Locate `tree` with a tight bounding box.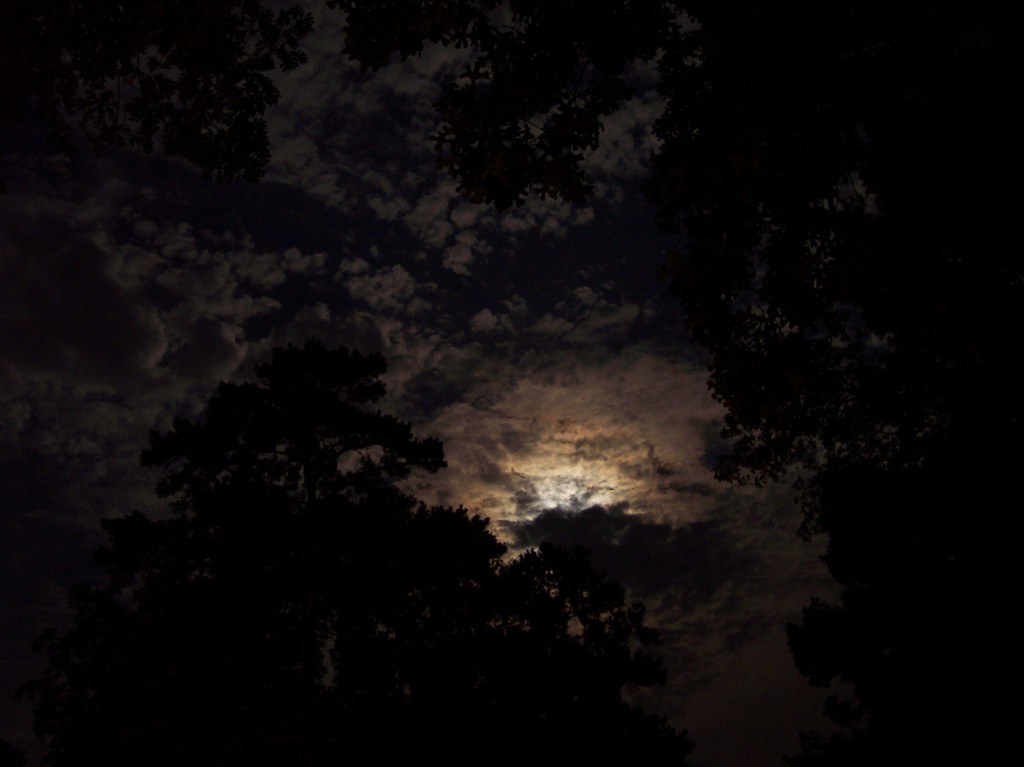
left=508, top=526, right=634, bottom=671.
